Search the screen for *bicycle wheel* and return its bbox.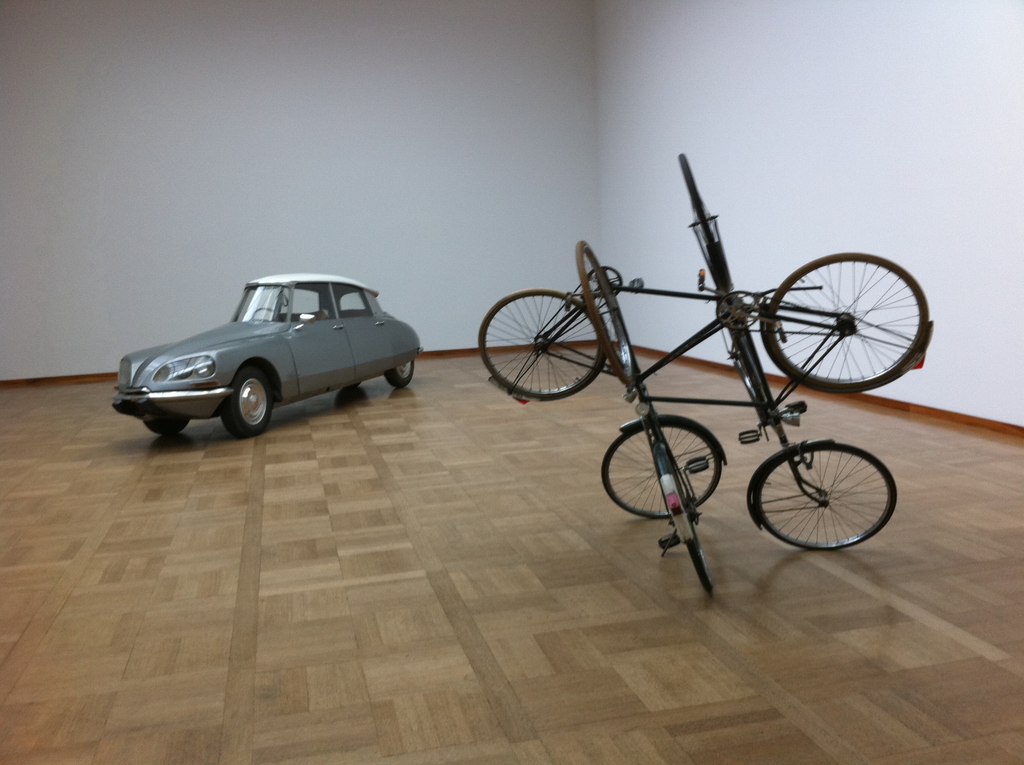
Found: box=[476, 287, 609, 401].
